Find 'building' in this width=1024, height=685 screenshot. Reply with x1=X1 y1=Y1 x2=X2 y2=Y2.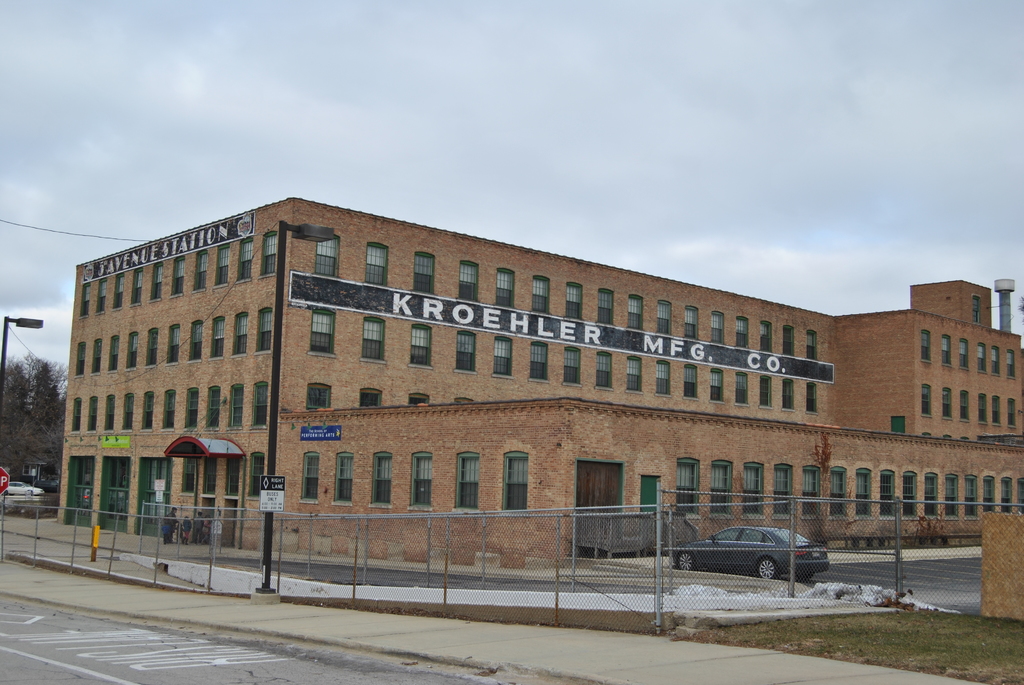
x1=275 y1=400 x2=1023 y2=567.
